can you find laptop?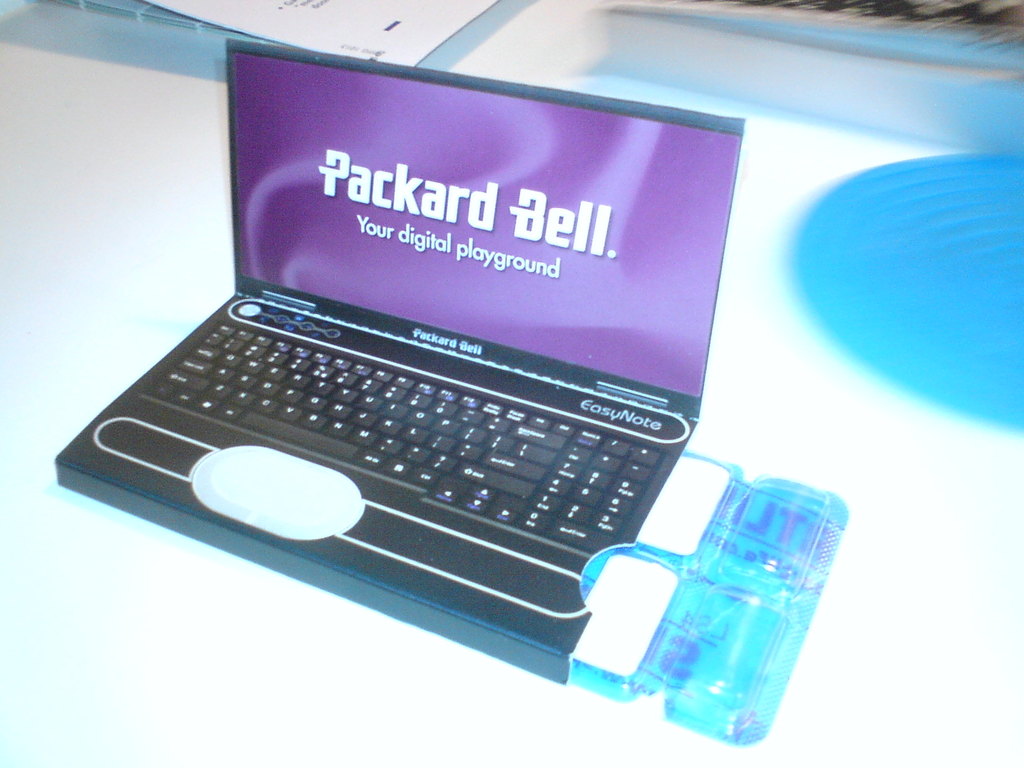
Yes, bounding box: box=[52, 34, 748, 685].
